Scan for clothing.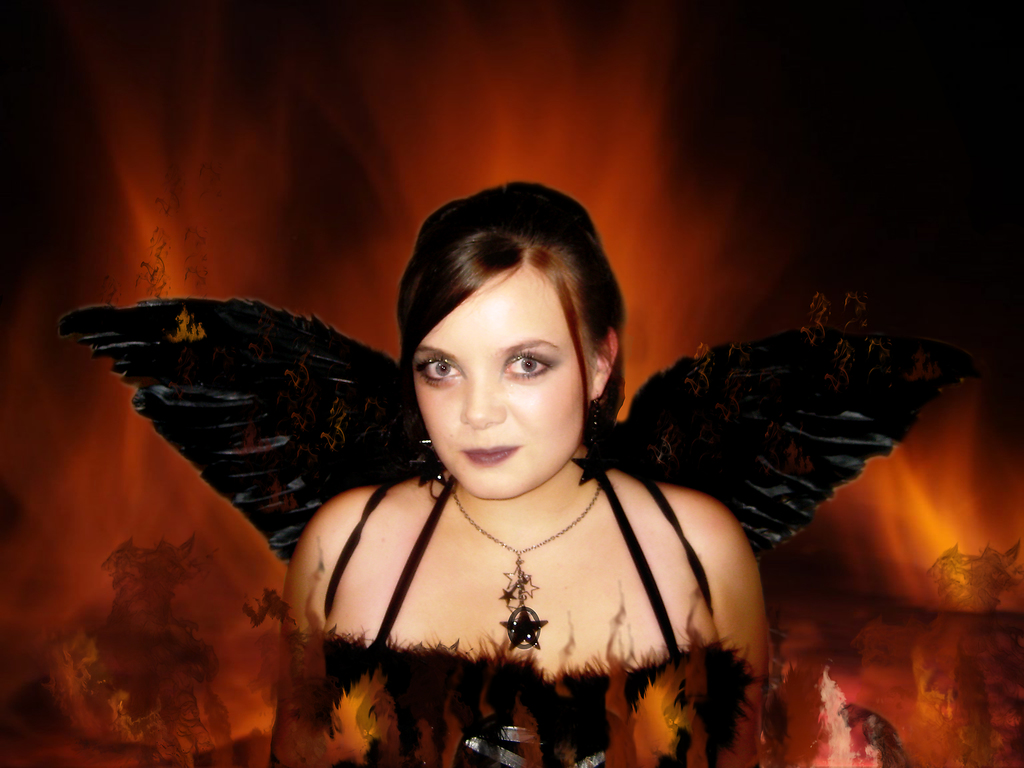
Scan result: 300,474,758,767.
